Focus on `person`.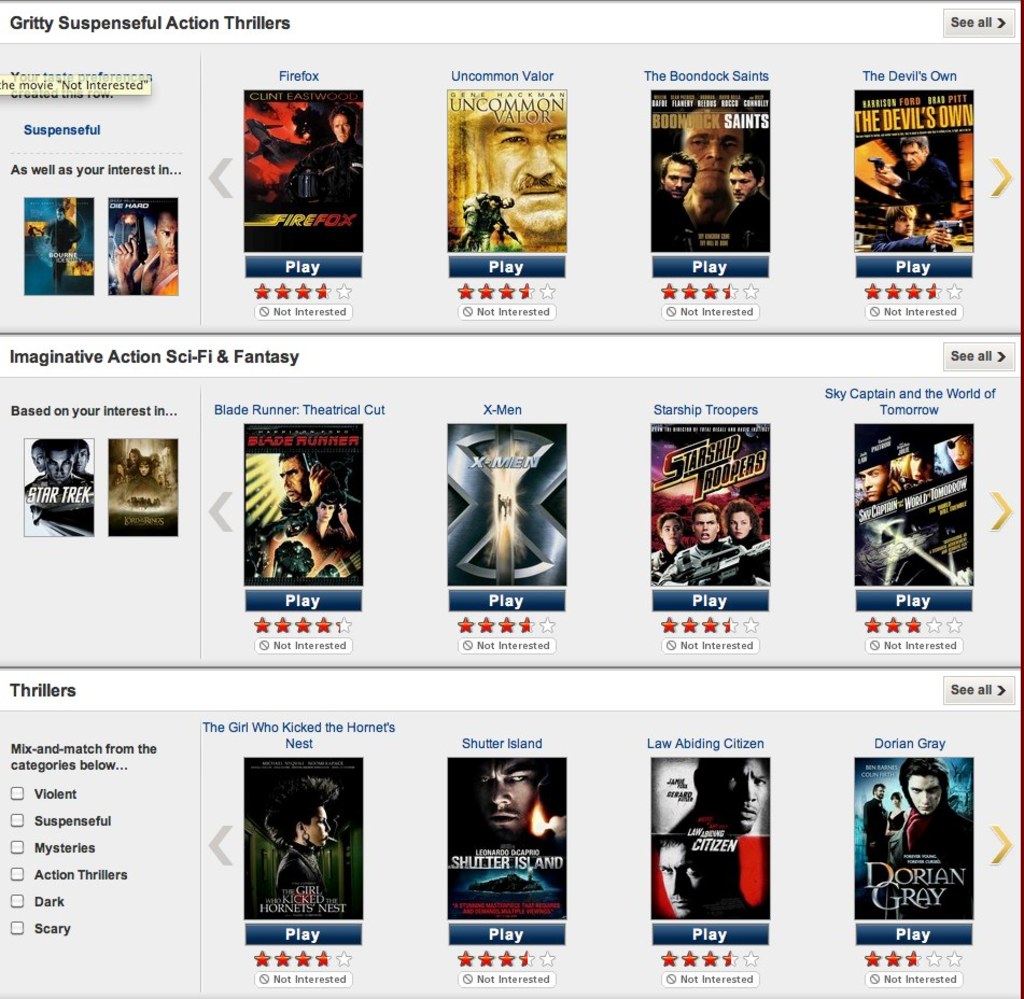
Focused at [897, 755, 973, 894].
